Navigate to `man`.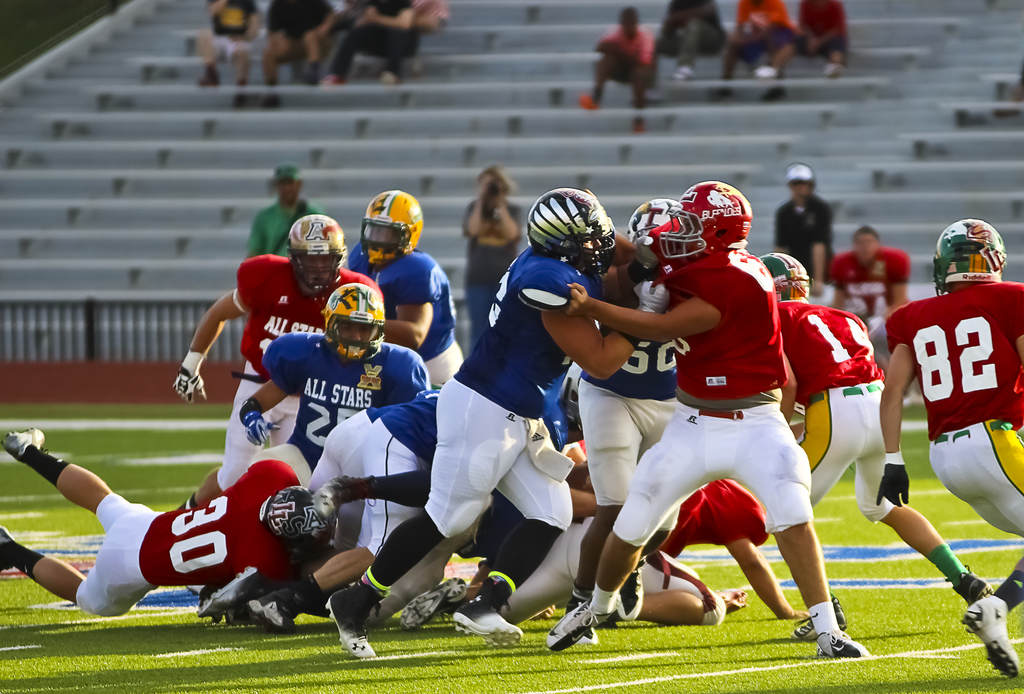
Navigation target: box(260, 0, 331, 109).
